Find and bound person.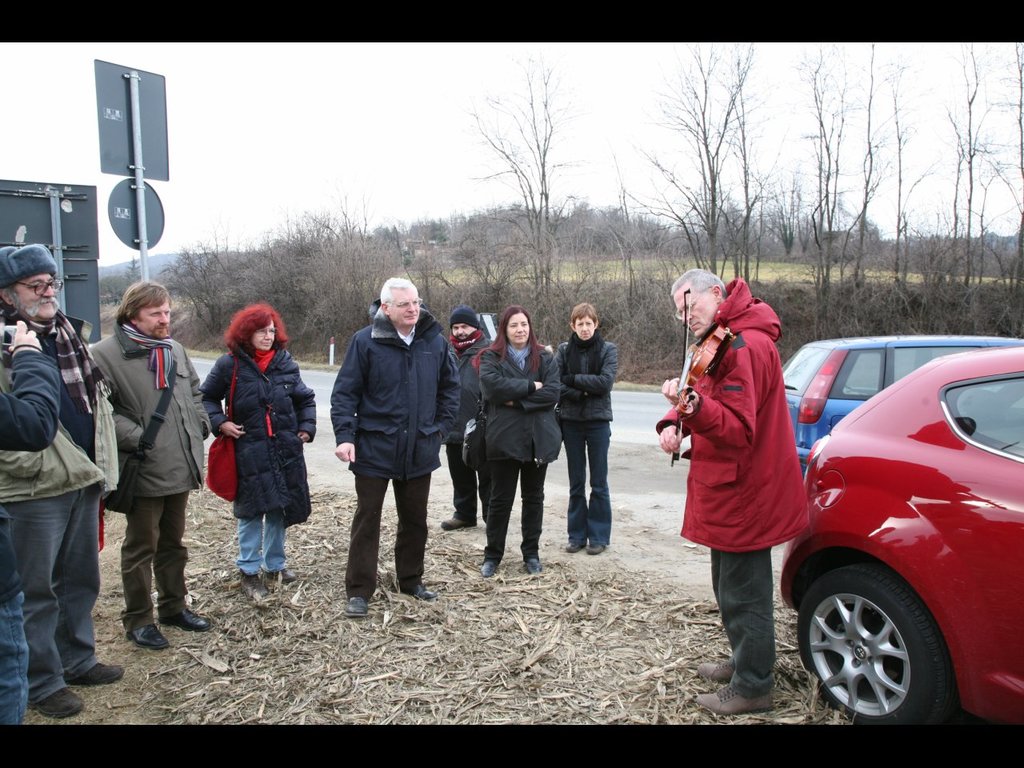
Bound: [left=0, top=242, right=122, bottom=724].
